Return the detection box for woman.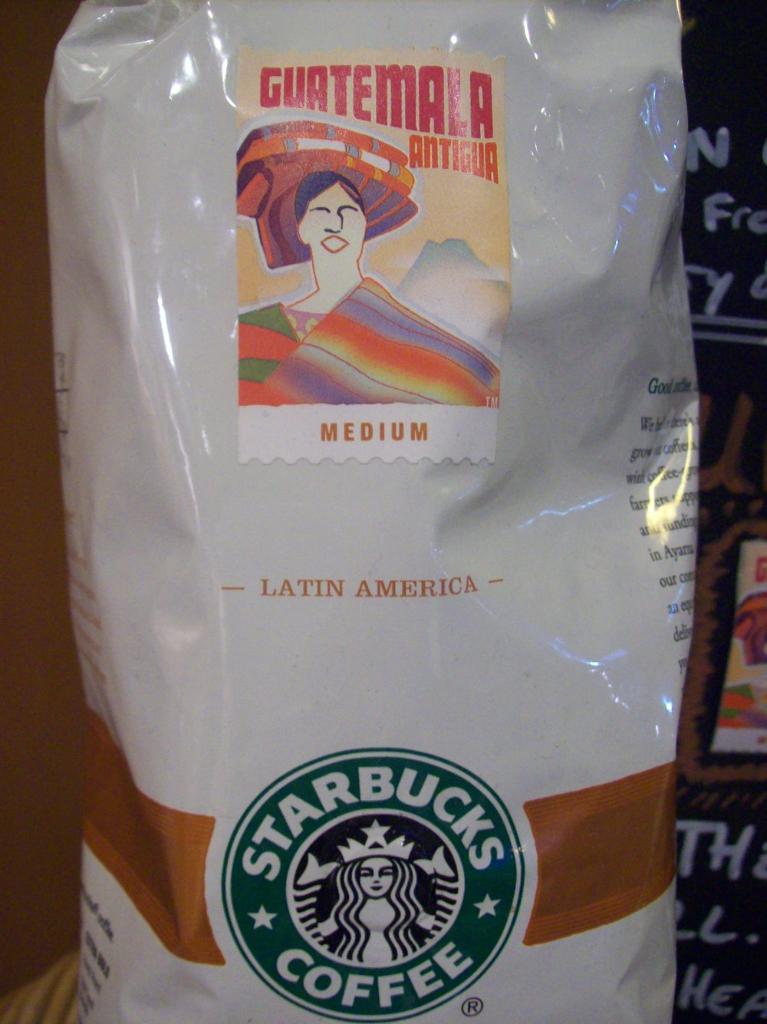
BBox(235, 120, 497, 402).
